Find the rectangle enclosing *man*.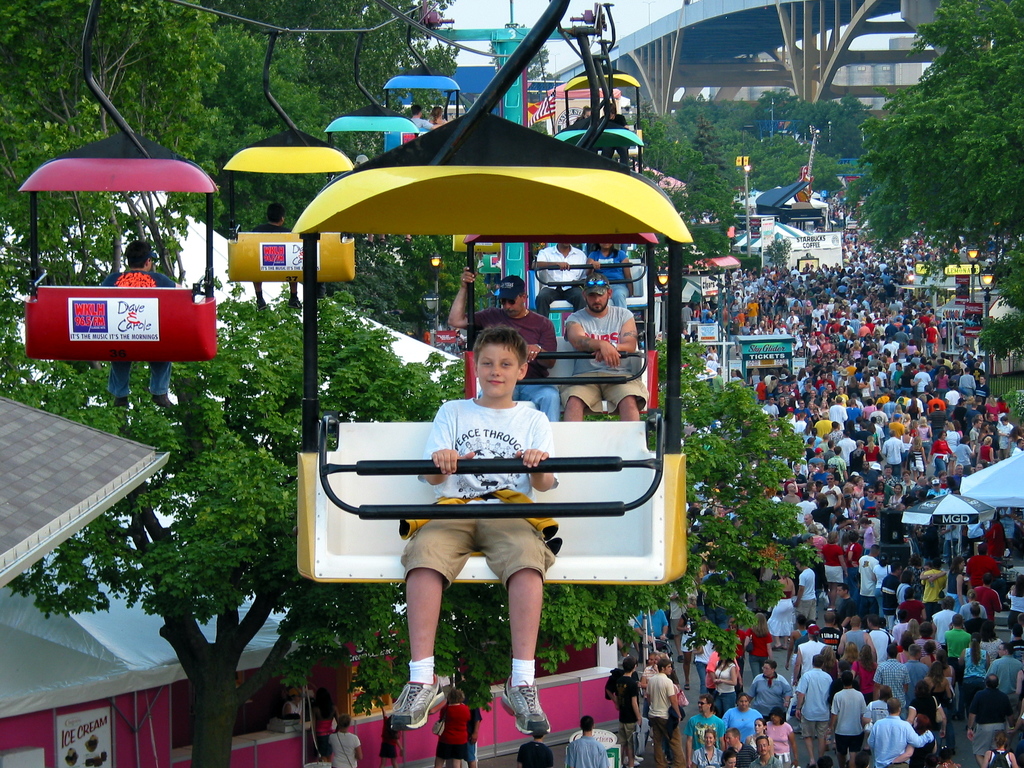
left=982, top=409, right=1000, bottom=436.
